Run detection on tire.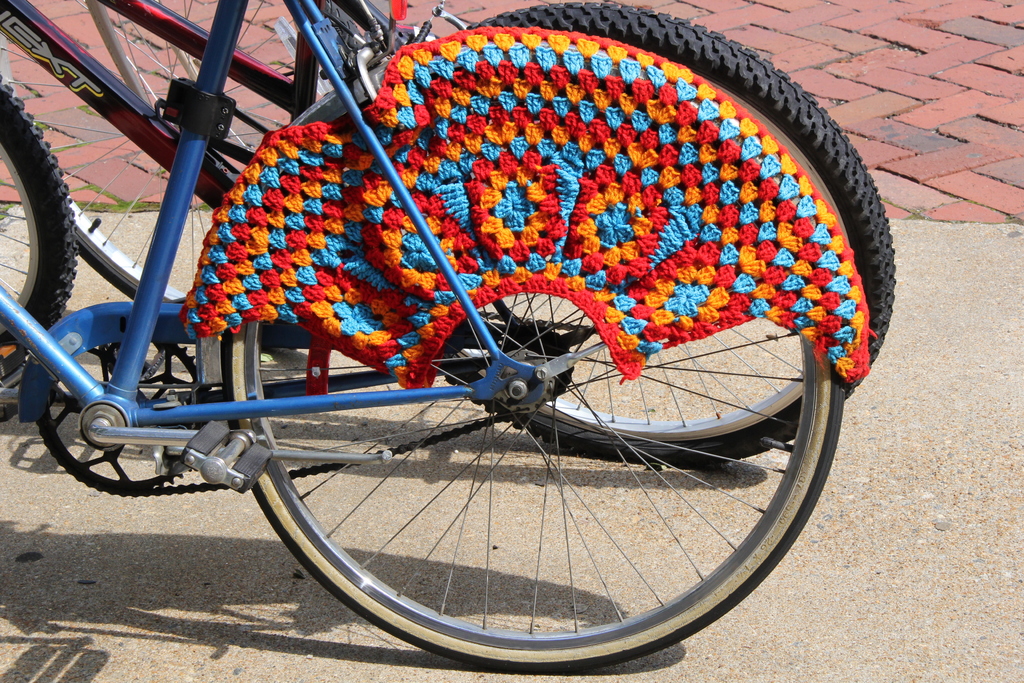
Result: {"x1": 0, "y1": 0, "x2": 360, "y2": 300}.
